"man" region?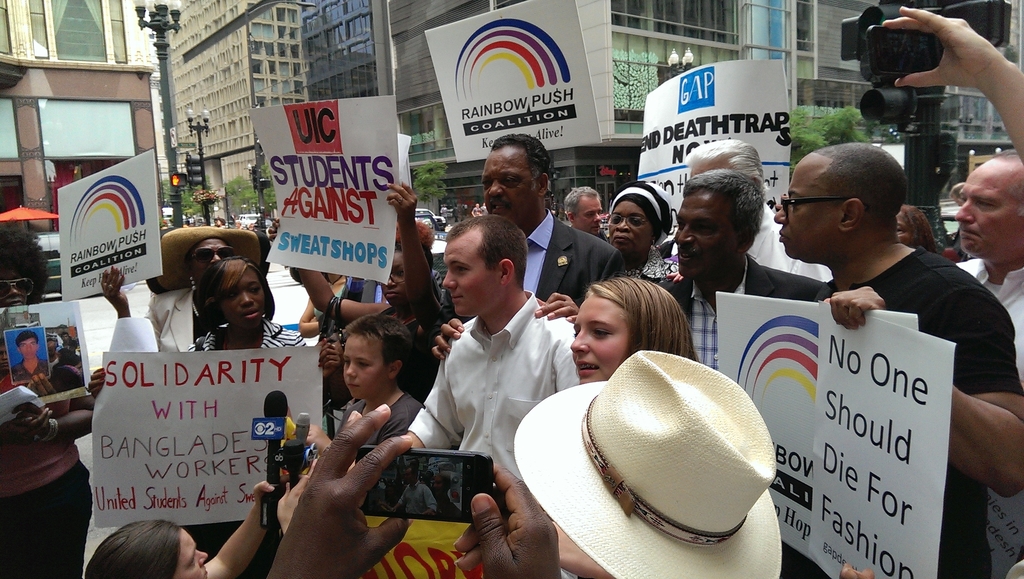
{"left": 657, "top": 138, "right": 828, "bottom": 284}
